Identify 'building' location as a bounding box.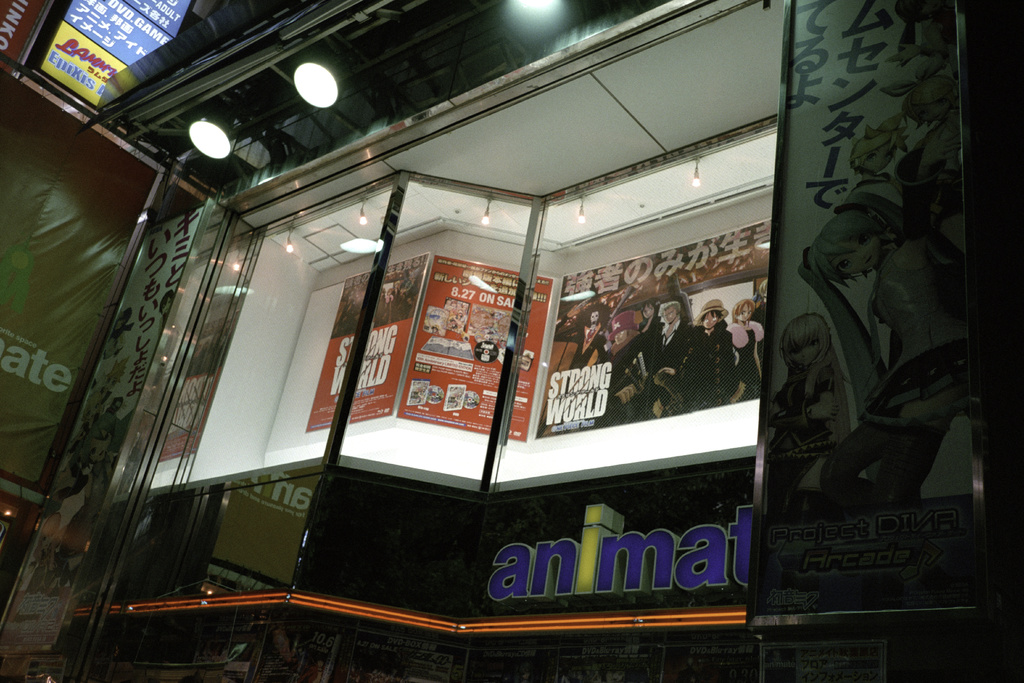
(left=1, top=0, right=1023, bottom=682).
